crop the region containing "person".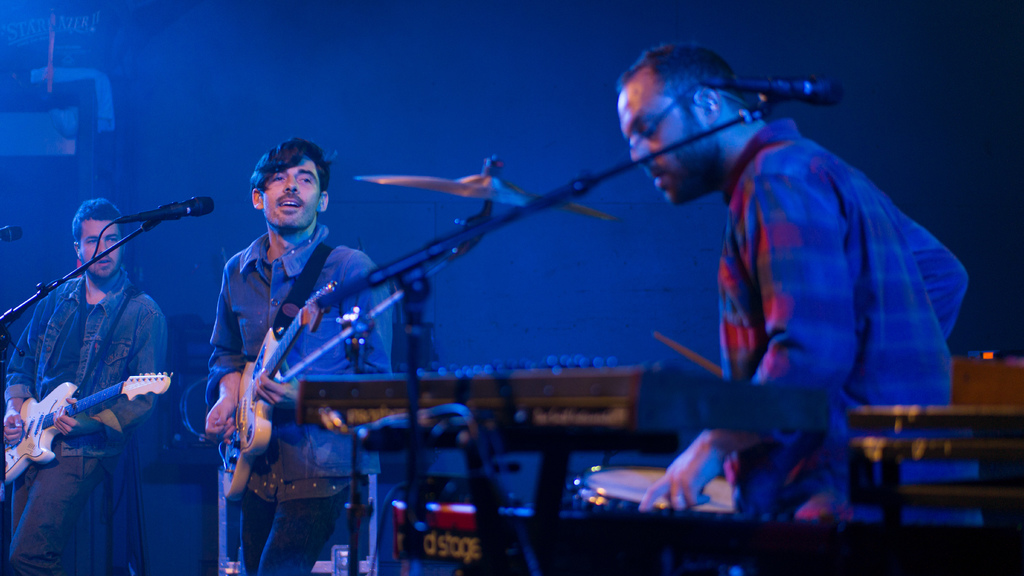
Crop region: detection(0, 200, 166, 575).
